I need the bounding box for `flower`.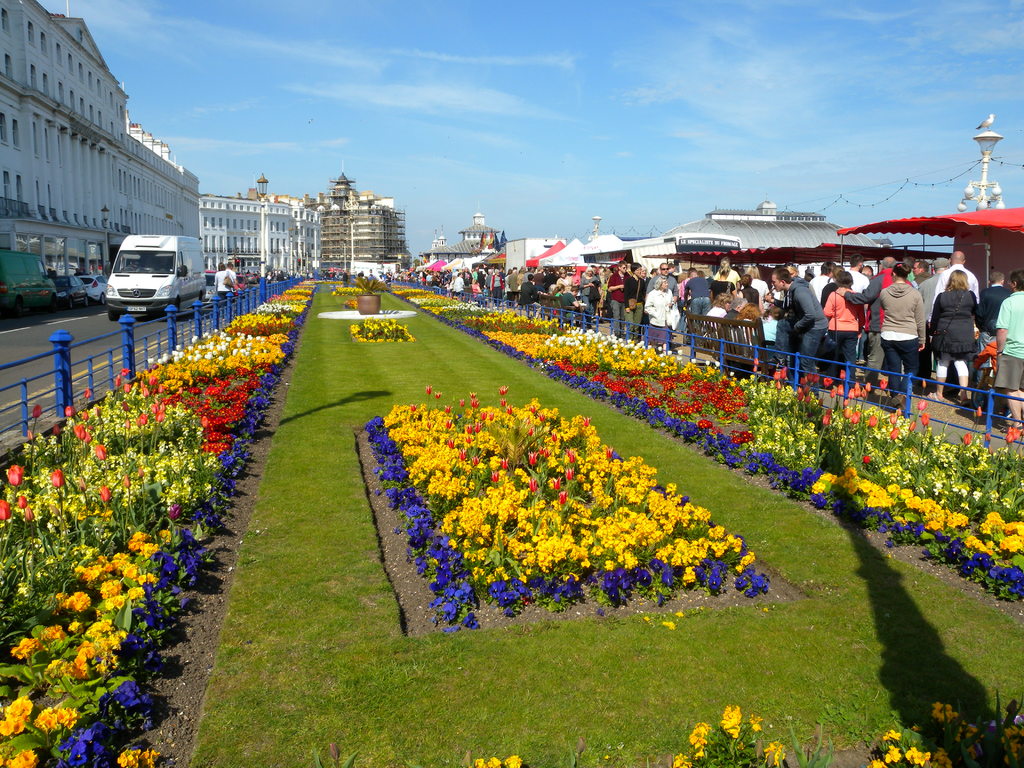
Here it is: 531, 402, 536, 413.
